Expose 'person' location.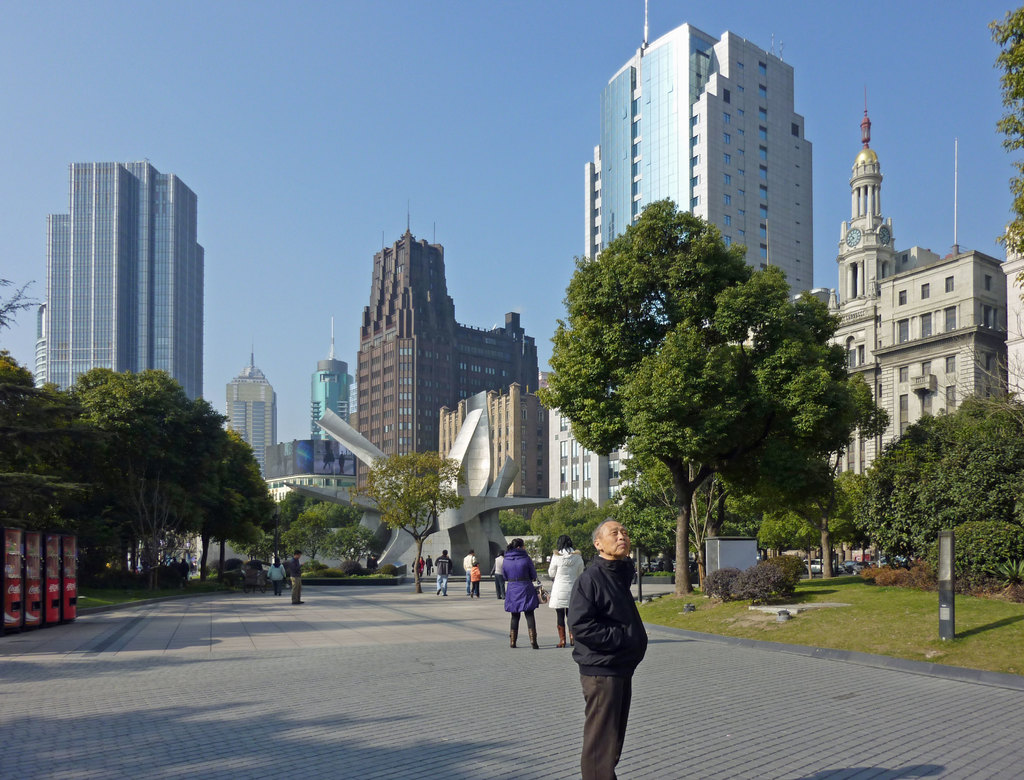
Exposed at region(289, 548, 305, 603).
